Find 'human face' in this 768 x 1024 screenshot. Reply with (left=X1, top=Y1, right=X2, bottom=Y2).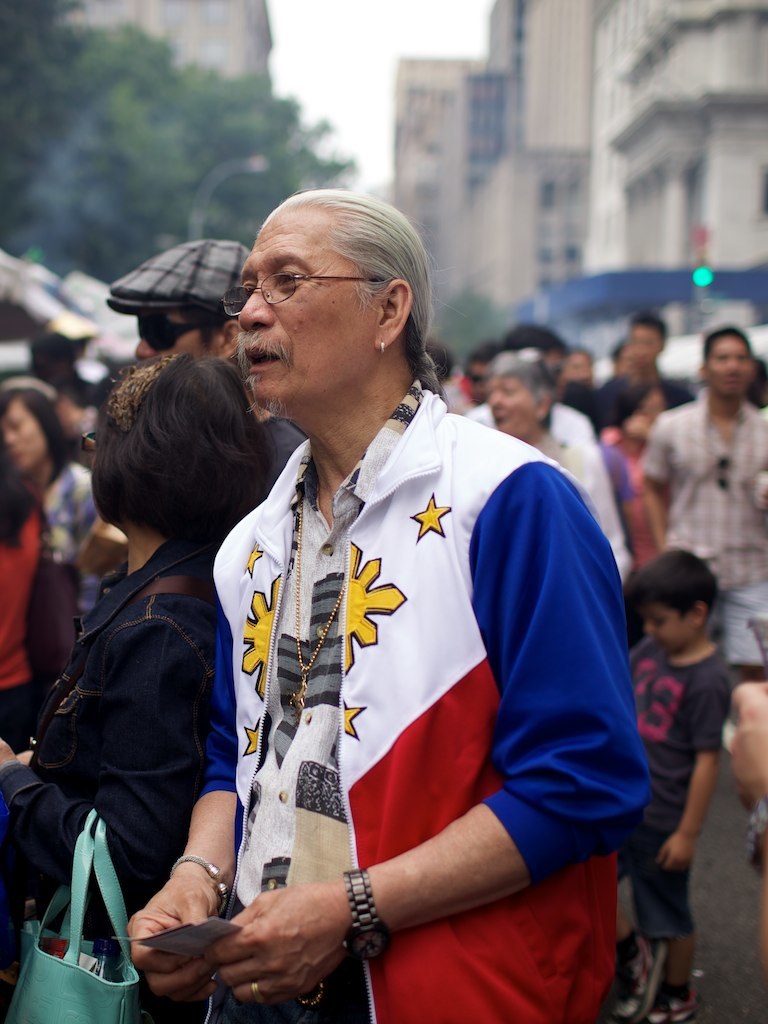
(left=240, top=220, right=376, bottom=408).
